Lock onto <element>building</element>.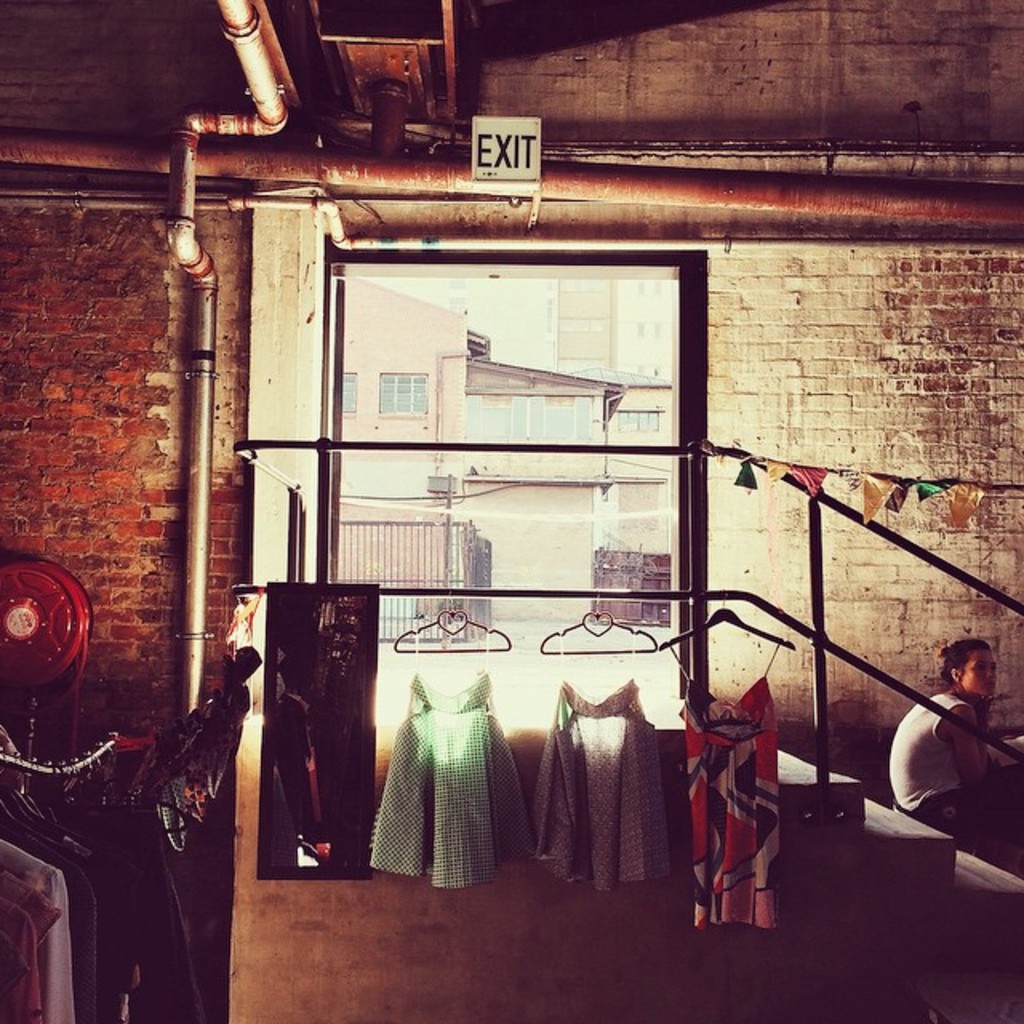
Locked: {"left": 0, "top": 0, "right": 1022, "bottom": 1022}.
